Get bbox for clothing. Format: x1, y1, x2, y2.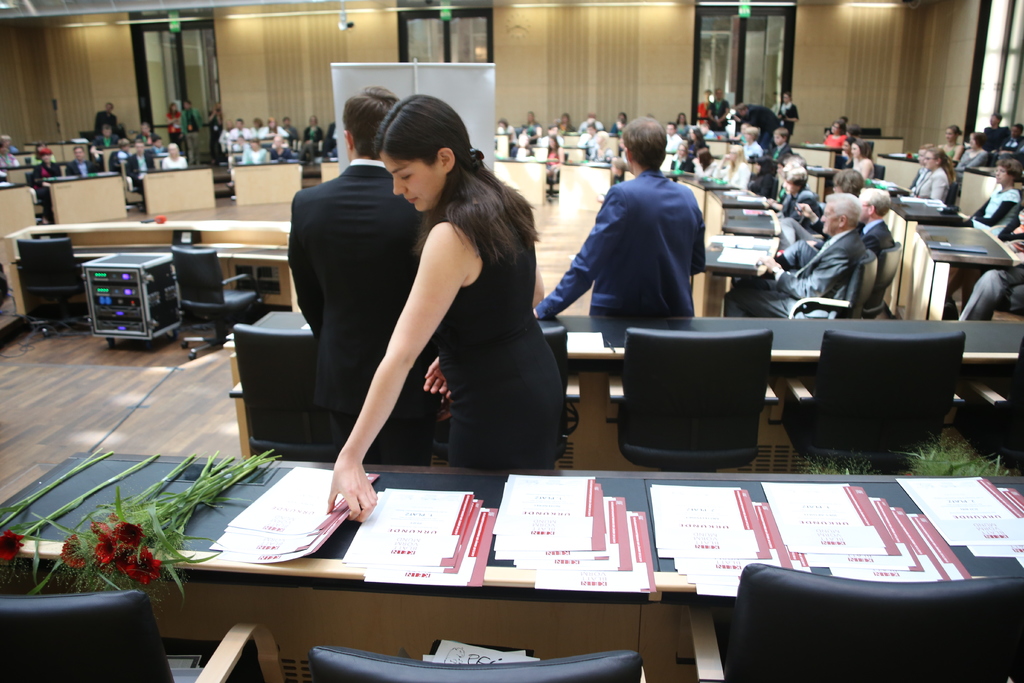
127, 152, 163, 171.
